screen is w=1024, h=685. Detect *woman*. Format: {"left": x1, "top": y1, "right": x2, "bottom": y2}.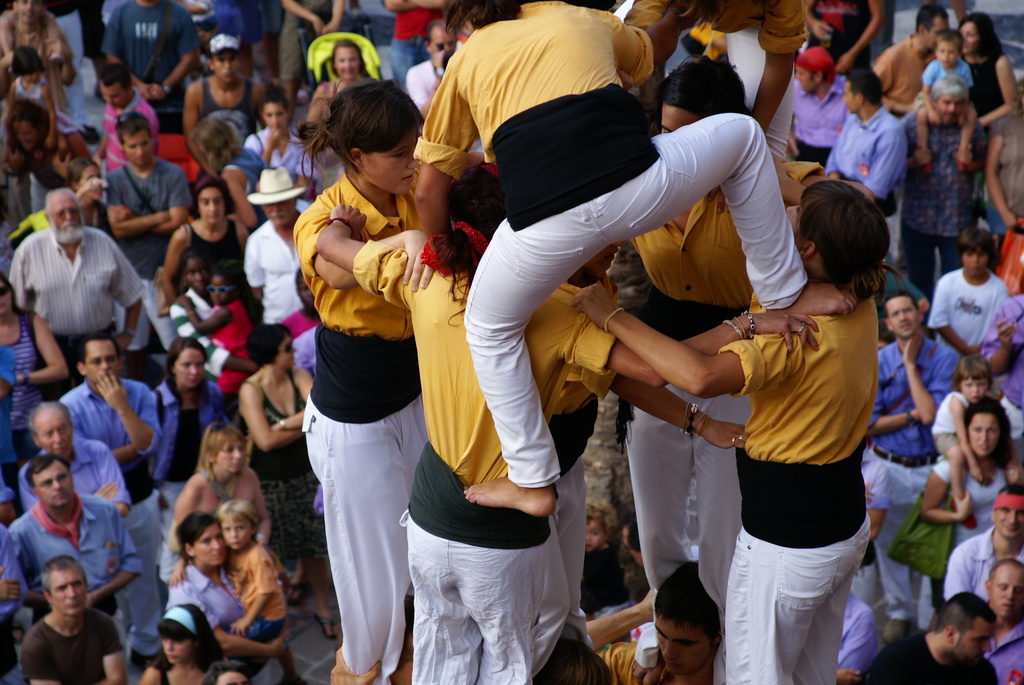
{"left": 309, "top": 43, "right": 372, "bottom": 141}.
